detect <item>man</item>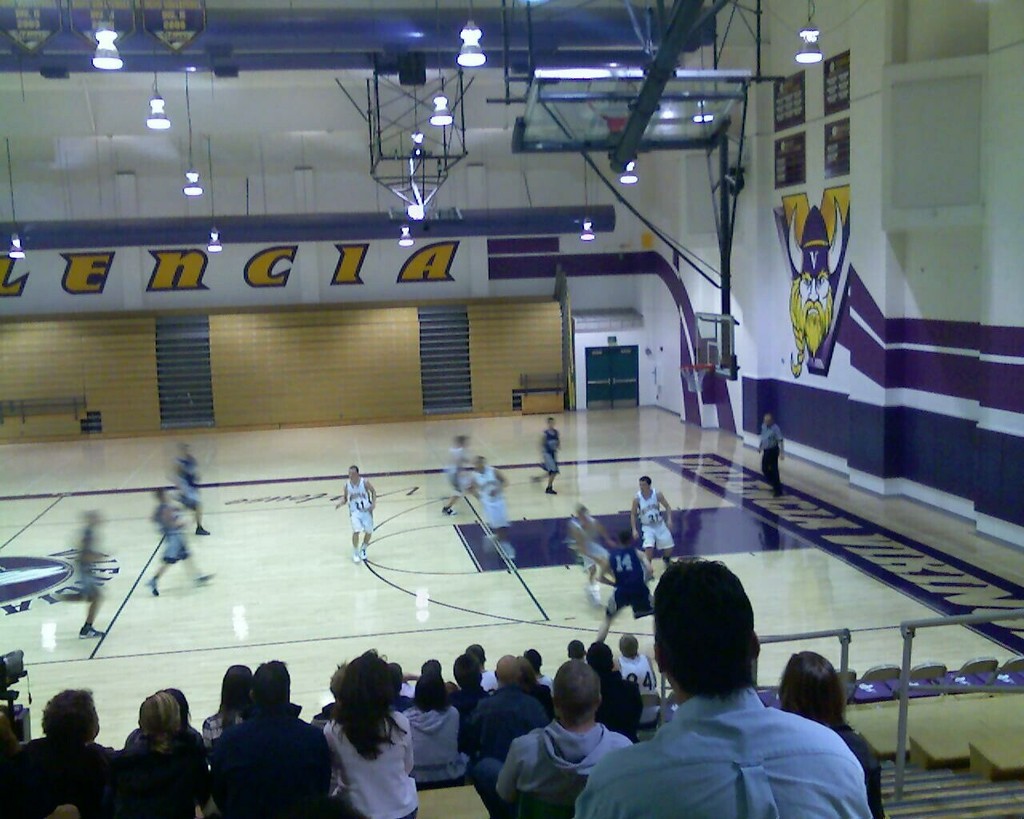
<box>401,657,452,709</box>
